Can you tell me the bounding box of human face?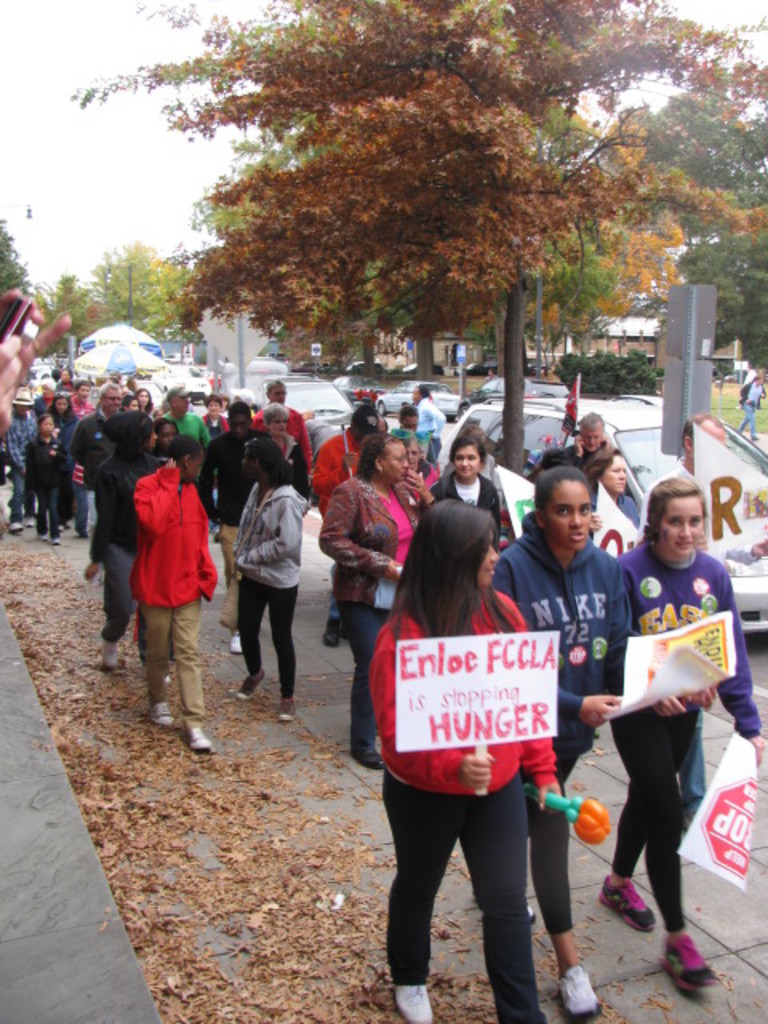
Rect(266, 411, 291, 440).
